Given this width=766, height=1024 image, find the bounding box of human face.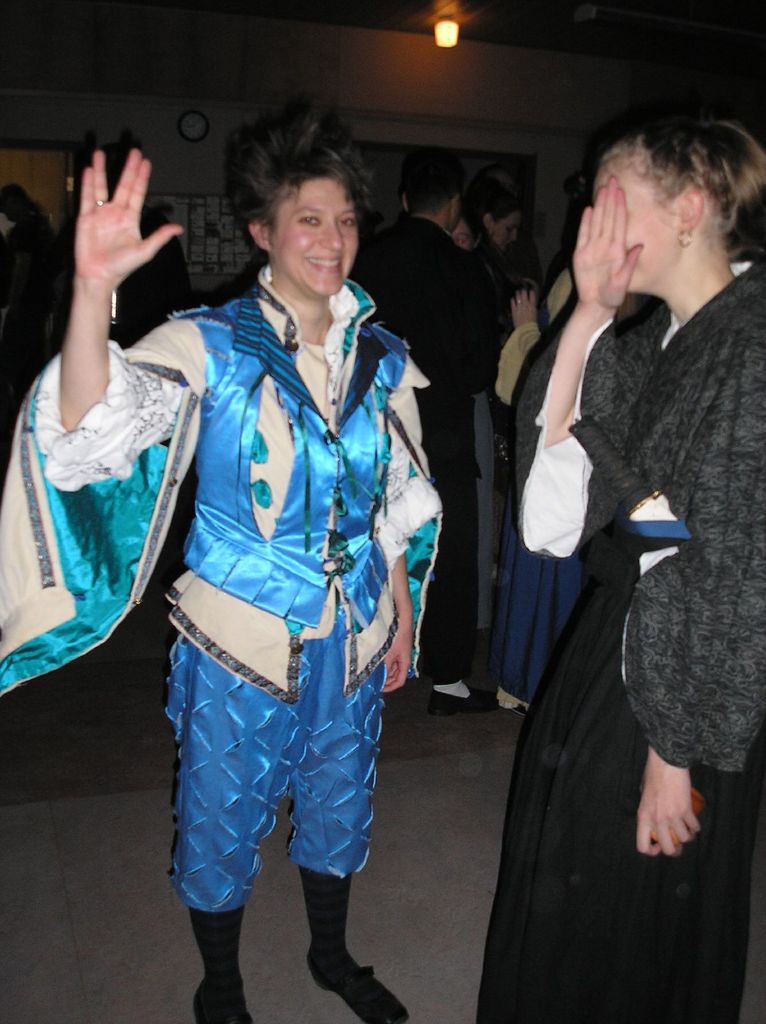
<bbox>267, 179, 360, 300</bbox>.
